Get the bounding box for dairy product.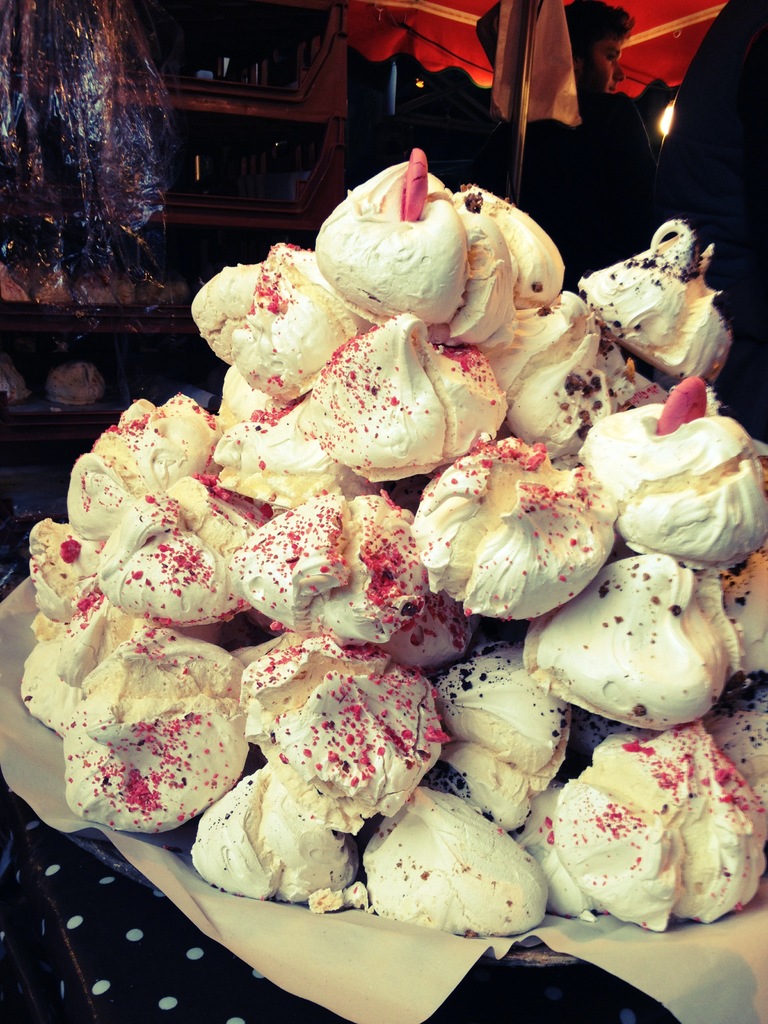
[425, 460, 589, 591].
